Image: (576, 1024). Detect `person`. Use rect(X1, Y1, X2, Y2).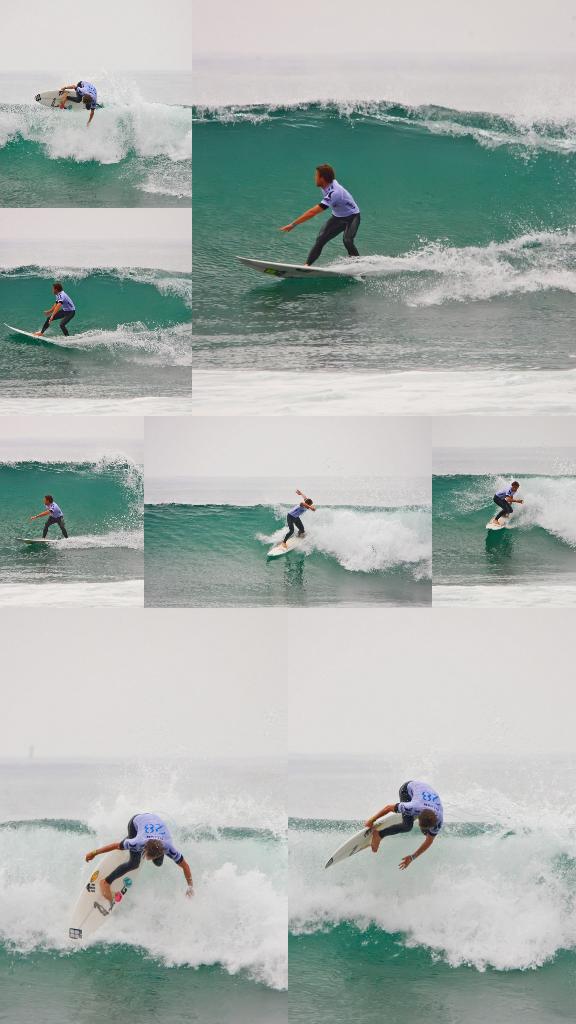
rect(486, 479, 521, 521).
